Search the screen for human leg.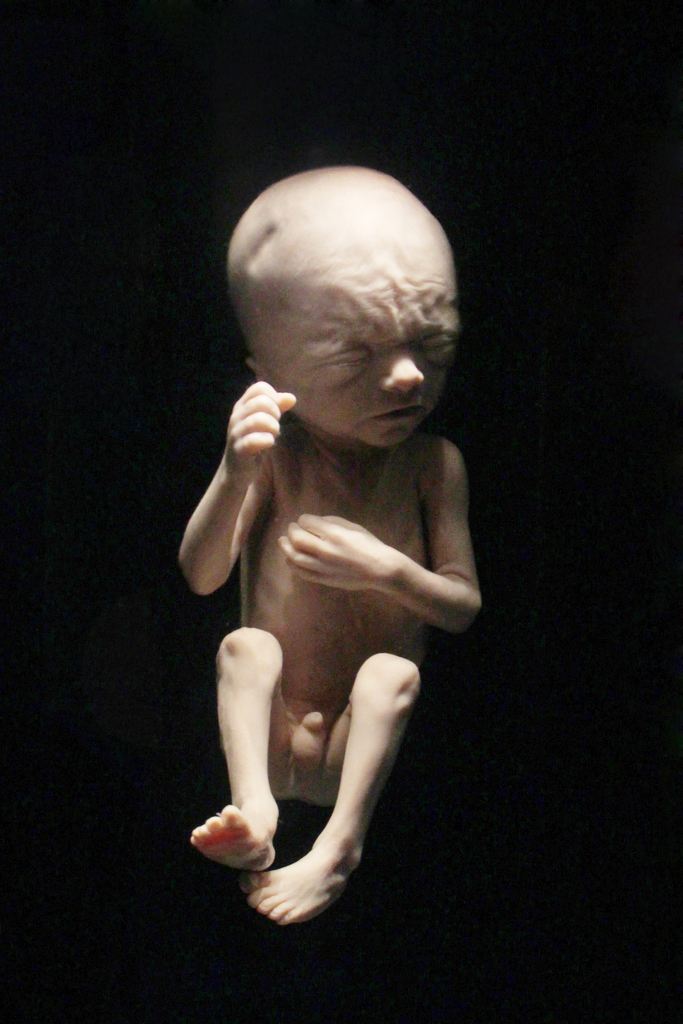
Found at 235/652/422/929.
